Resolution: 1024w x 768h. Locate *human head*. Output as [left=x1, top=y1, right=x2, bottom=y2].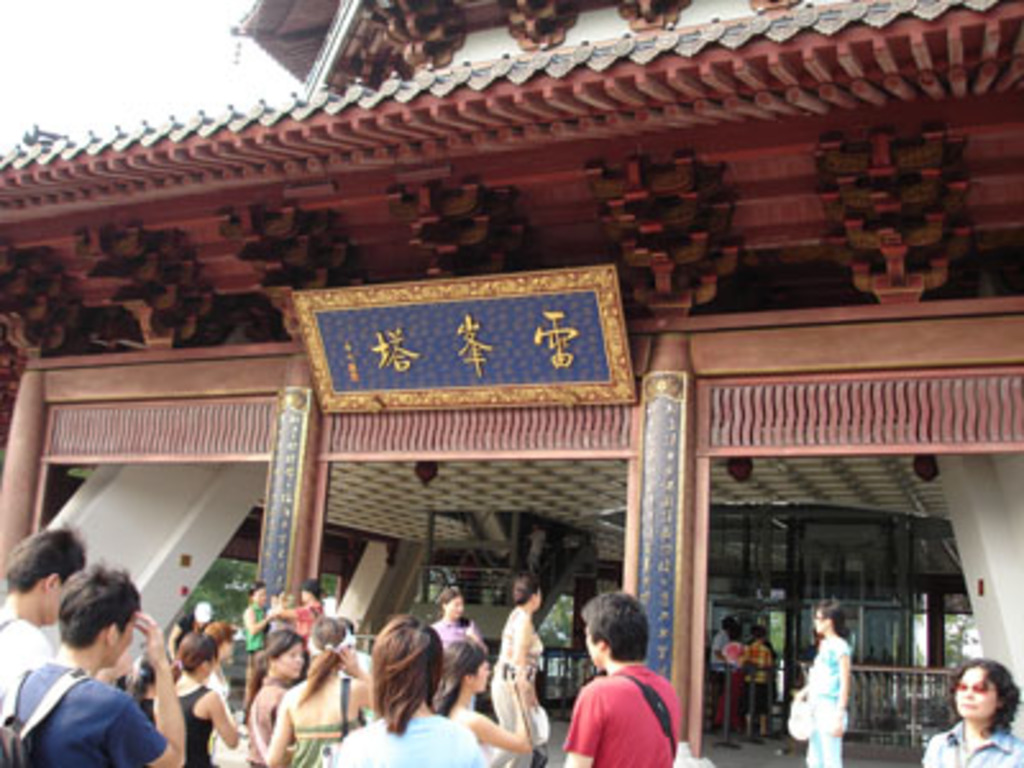
[left=814, top=594, right=845, bottom=637].
